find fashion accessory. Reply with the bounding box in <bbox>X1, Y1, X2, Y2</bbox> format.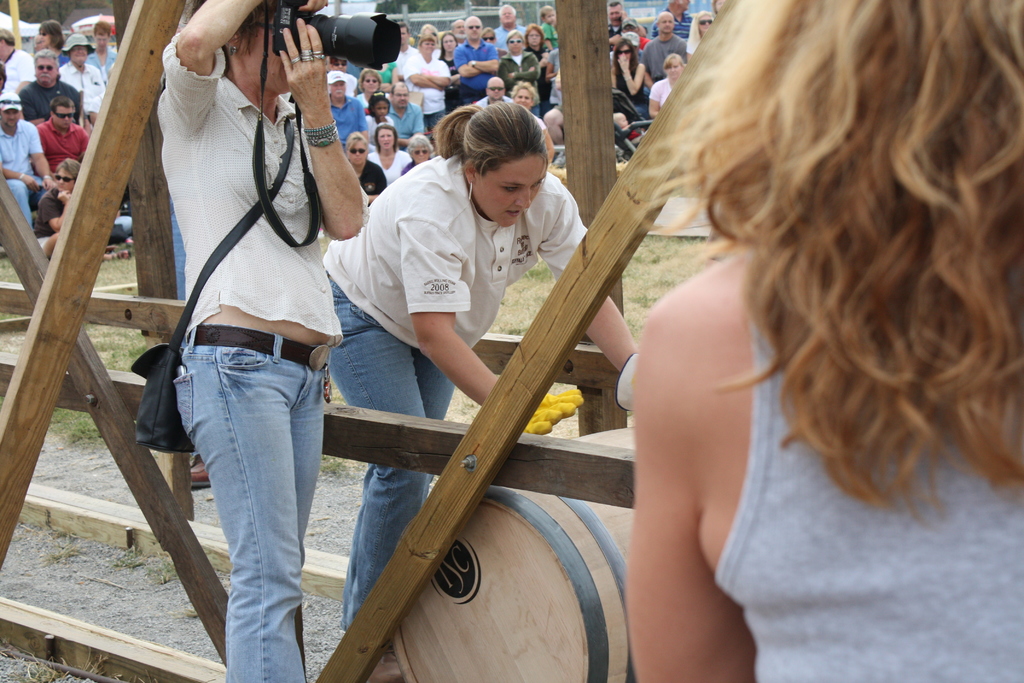
<bbox>51, 111, 77, 121</bbox>.
